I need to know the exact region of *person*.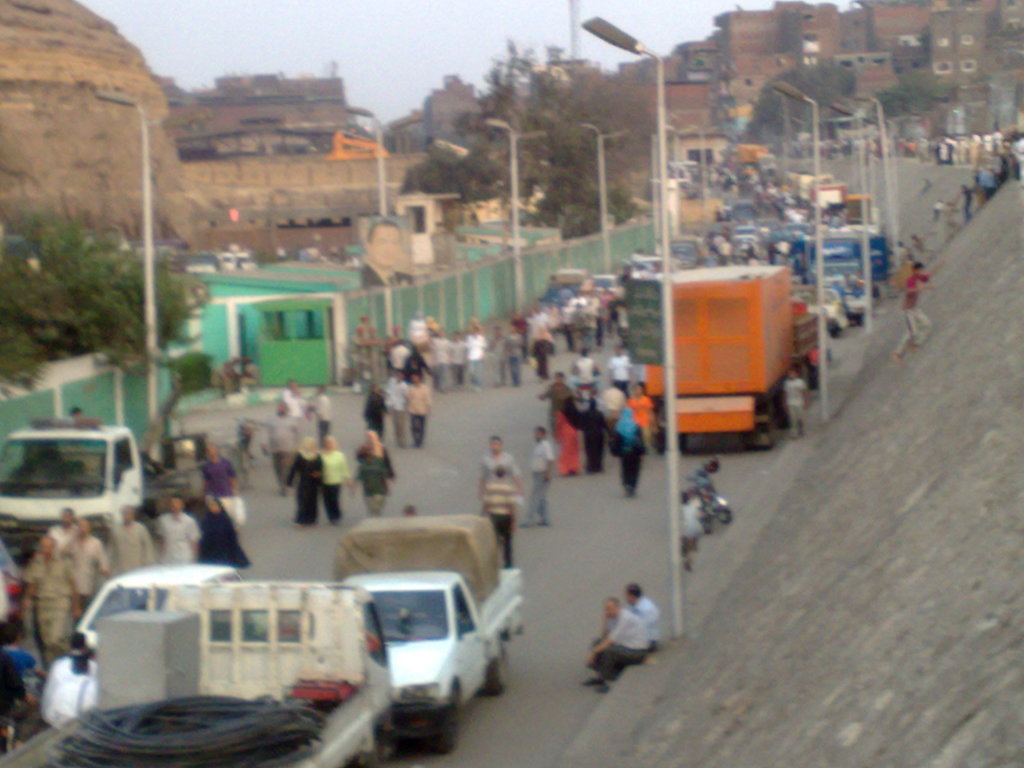
Region: (105,501,152,578).
